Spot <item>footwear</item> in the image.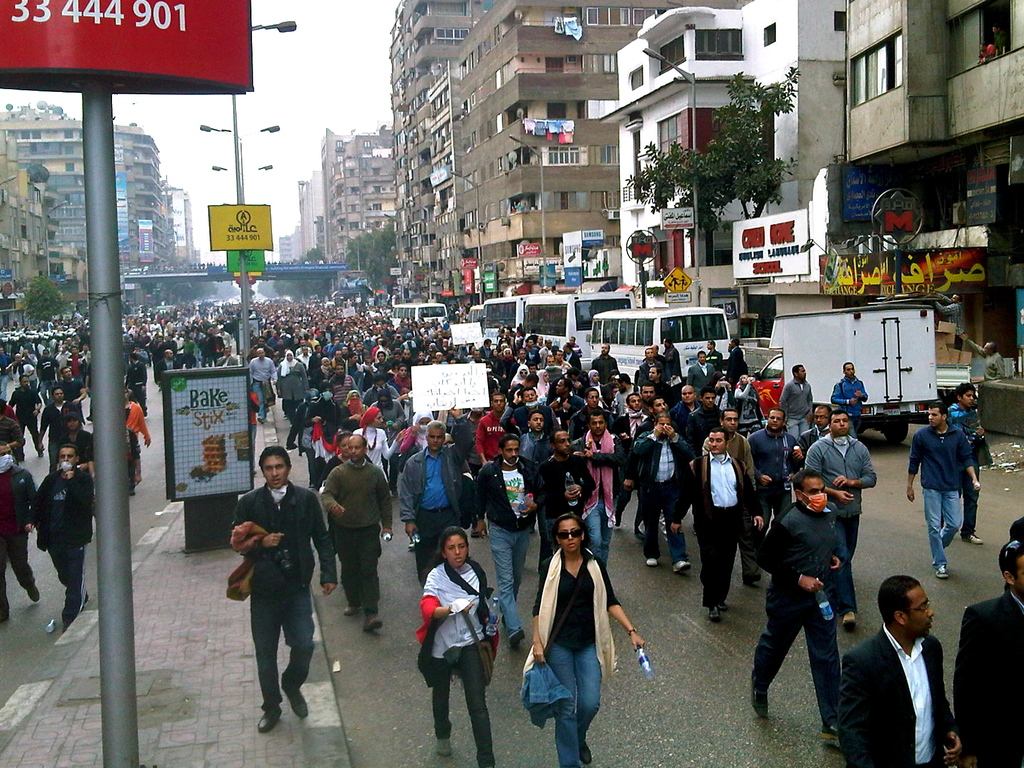
<item>footwear</item> found at select_region(0, 614, 3, 625).
